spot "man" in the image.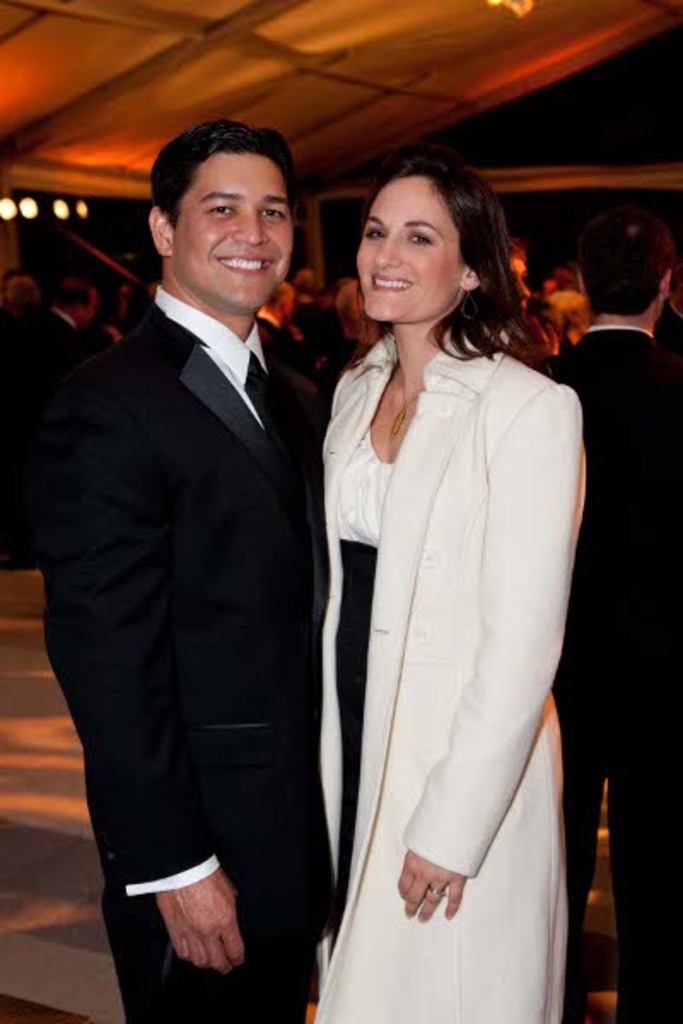
"man" found at locate(24, 273, 123, 384).
